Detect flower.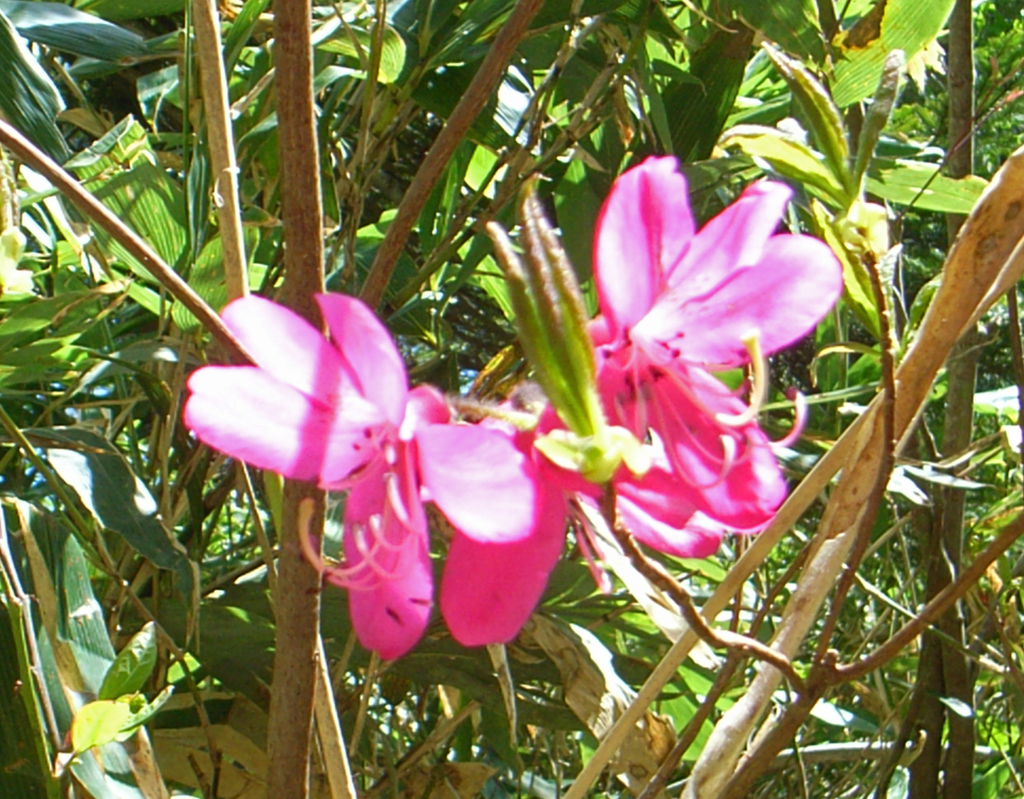
Detected at {"x1": 579, "y1": 153, "x2": 841, "y2": 576}.
